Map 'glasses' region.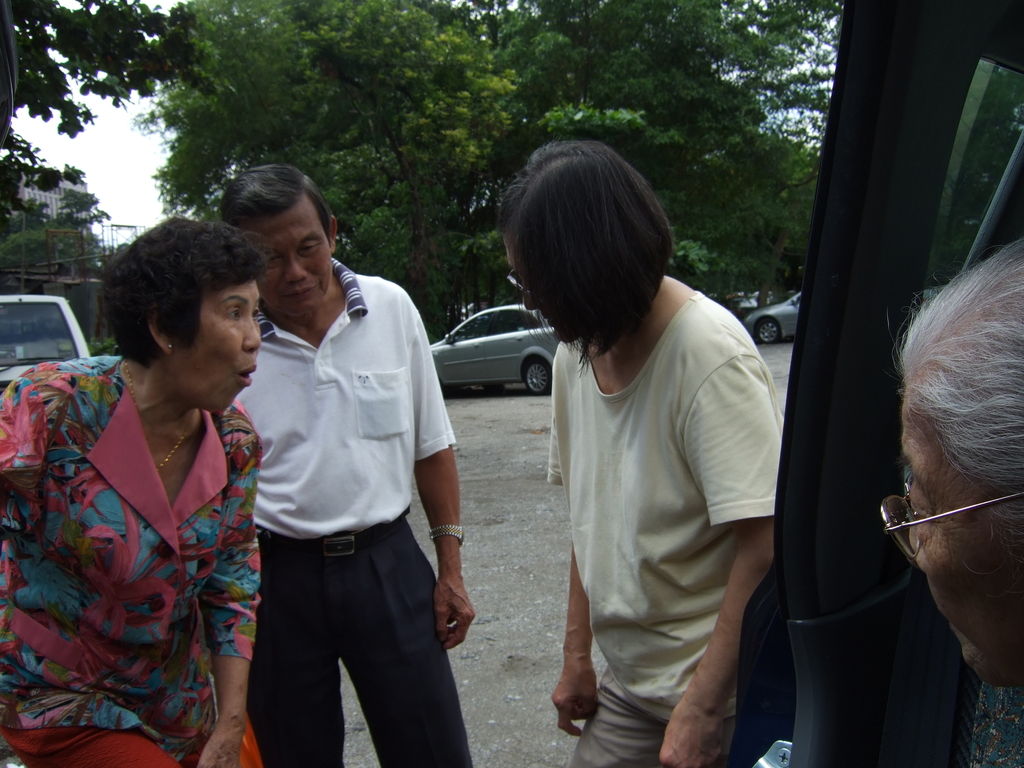
Mapped to l=875, t=479, r=1023, b=564.
